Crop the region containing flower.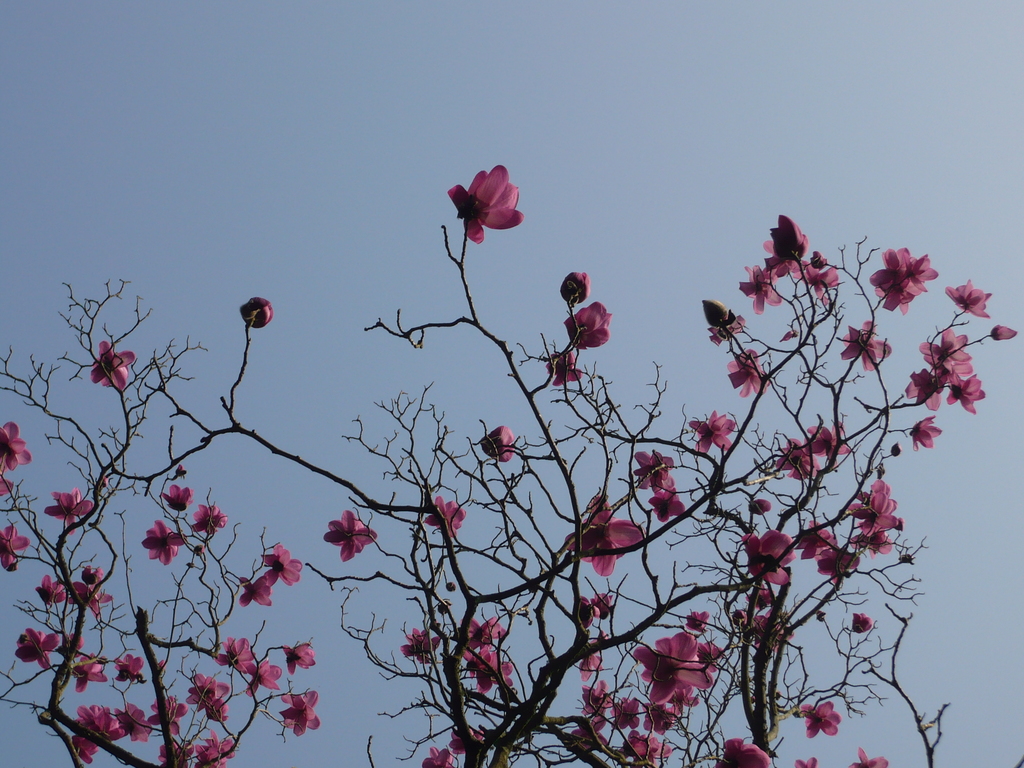
Crop region: [x1=242, y1=575, x2=275, y2=602].
